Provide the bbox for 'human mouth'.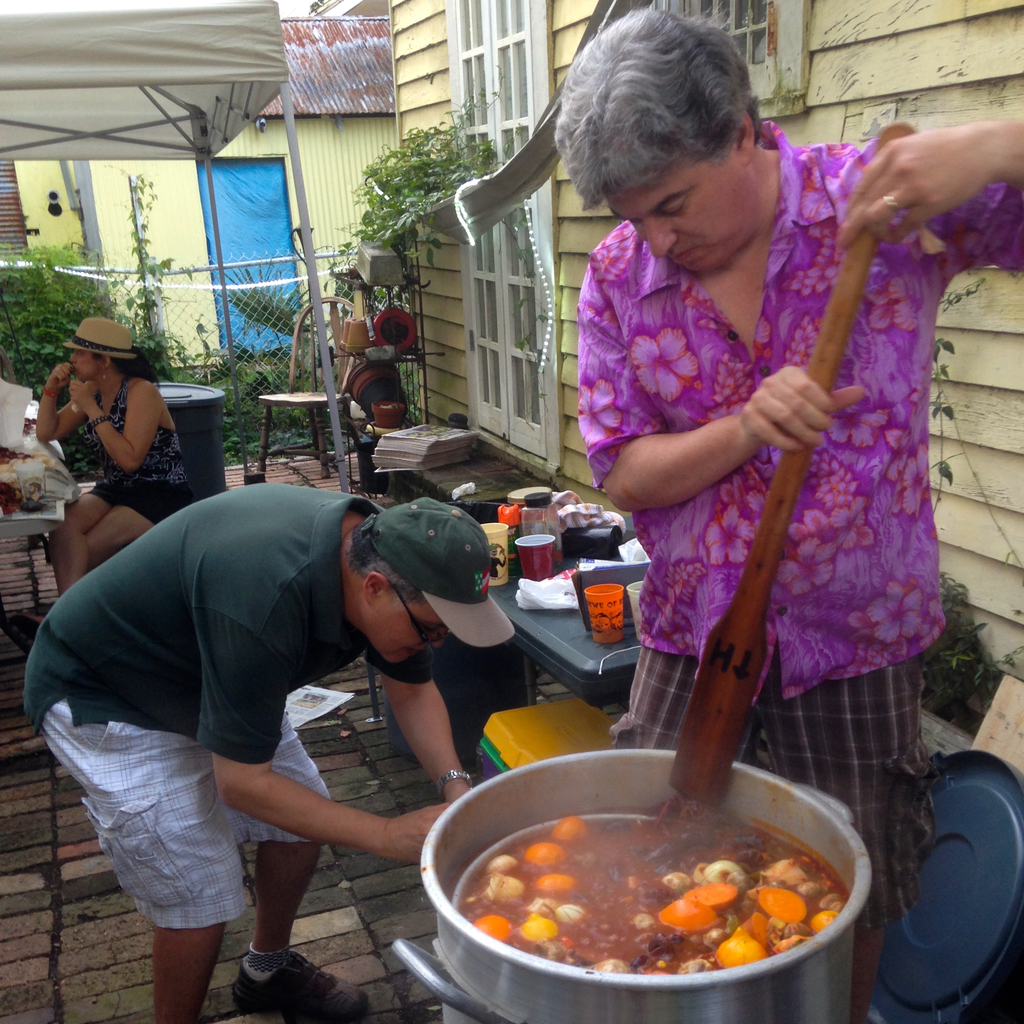
680:250:692:257.
